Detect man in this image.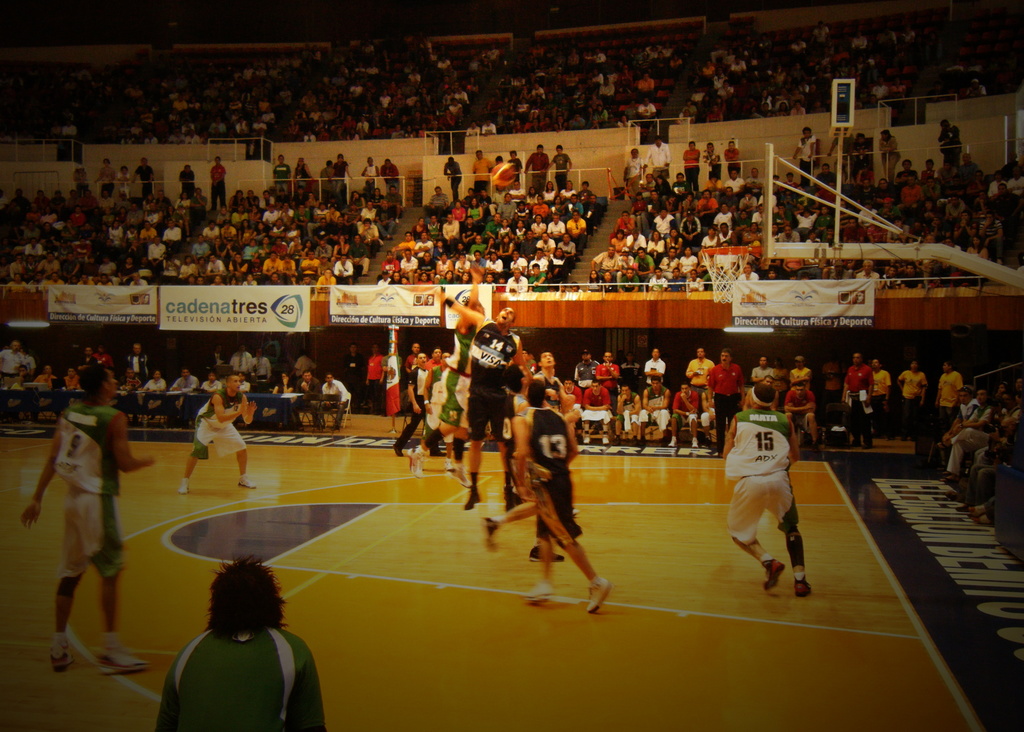
Detection: (left=95, top=255, right=116, bottom=275).
